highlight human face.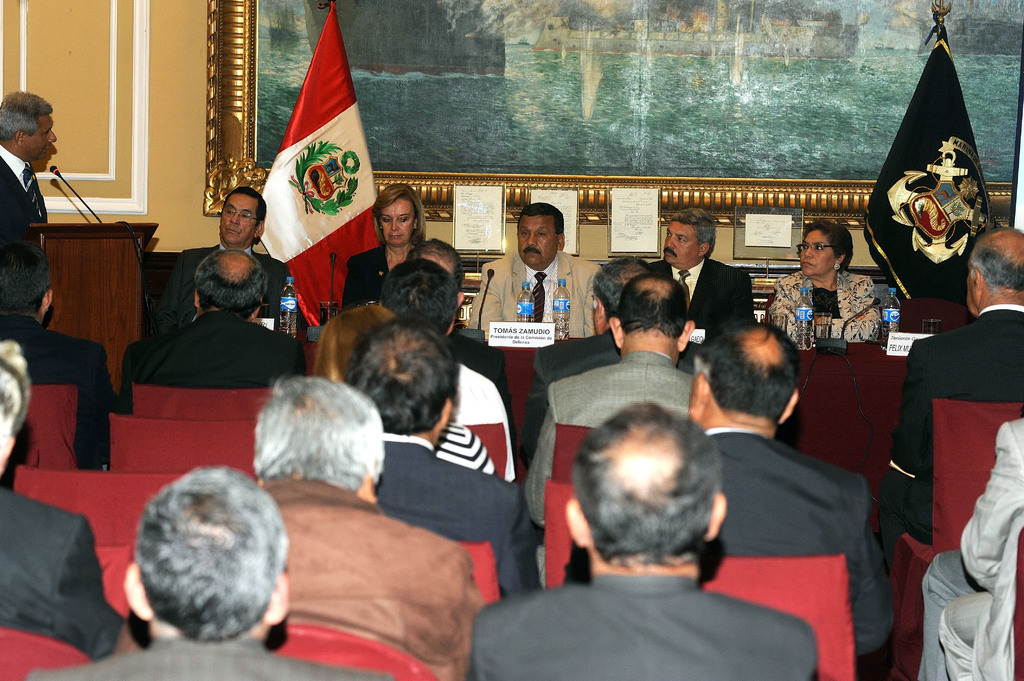
Highlighted region: BBox(797, 230, 836, 273).
